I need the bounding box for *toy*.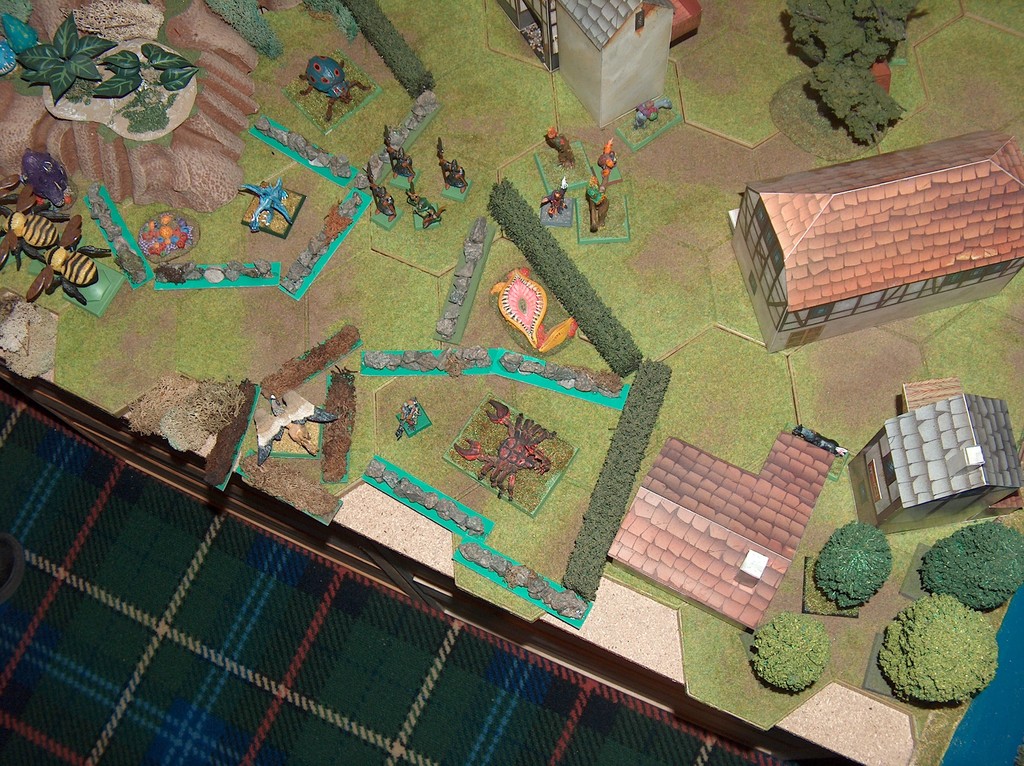
Here it is: left=601, top=141, right=615, bottom=180.
